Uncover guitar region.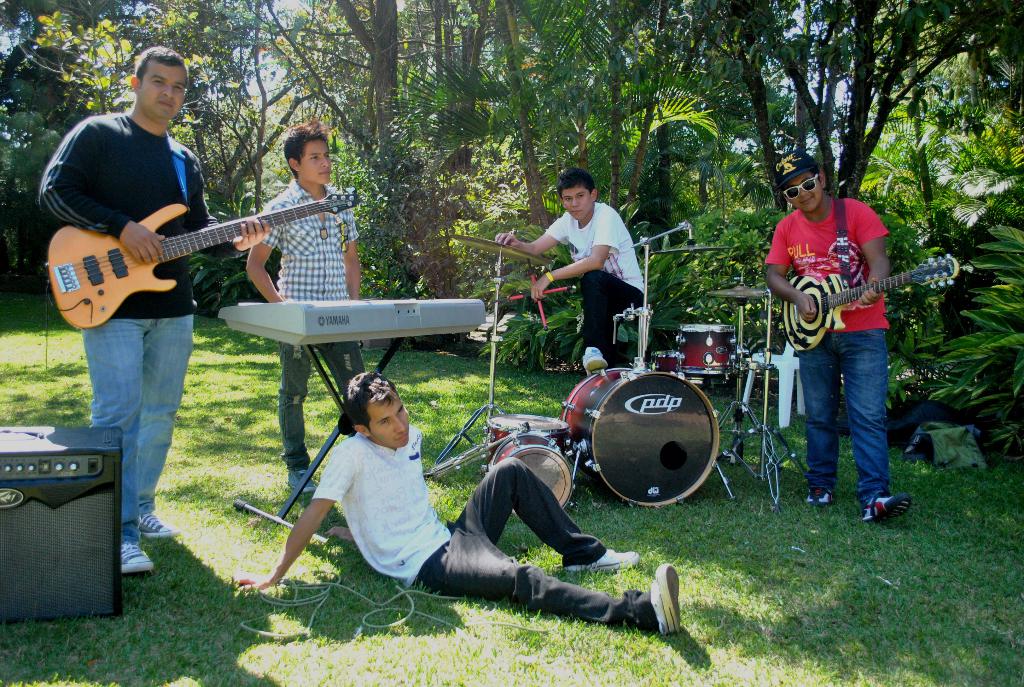
Uncovered: 778/253/958/354.
